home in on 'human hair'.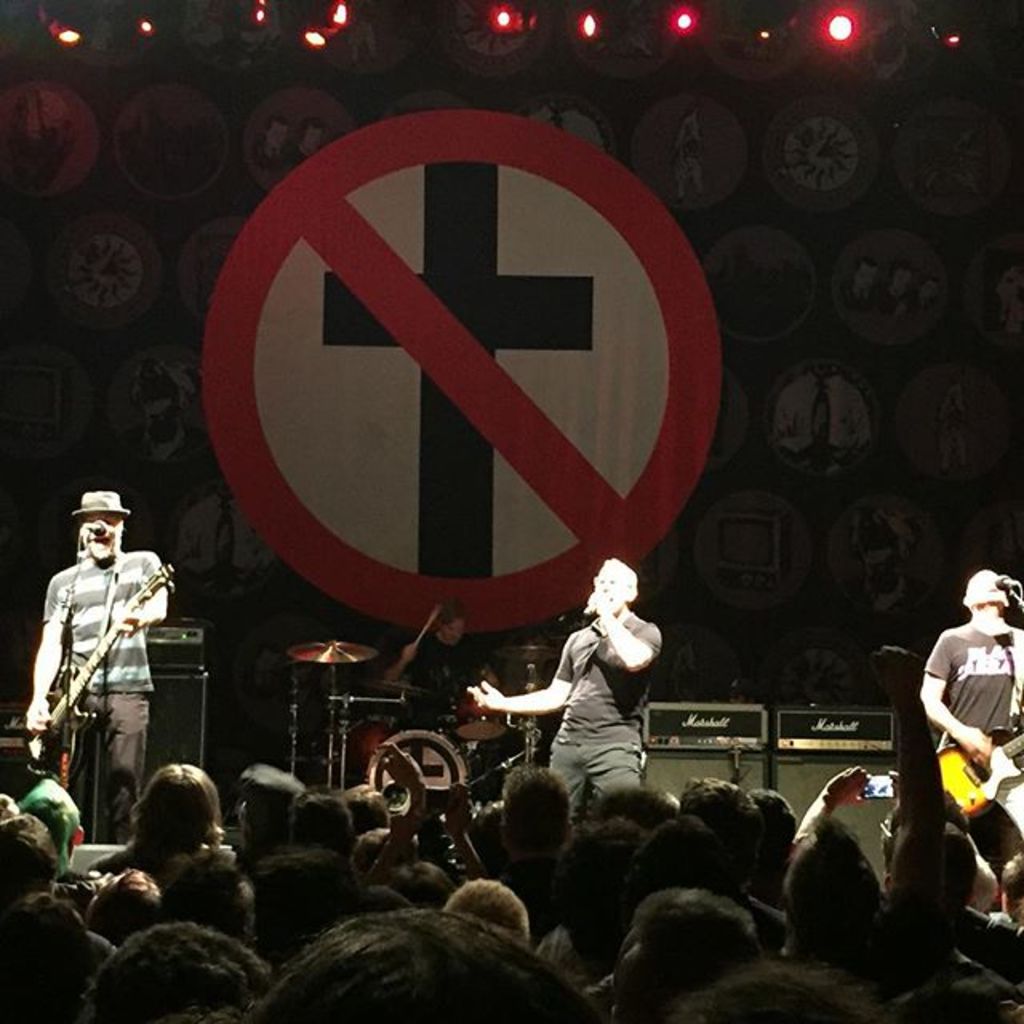
Homed in at bbox=(254, 850, 342, 931).
